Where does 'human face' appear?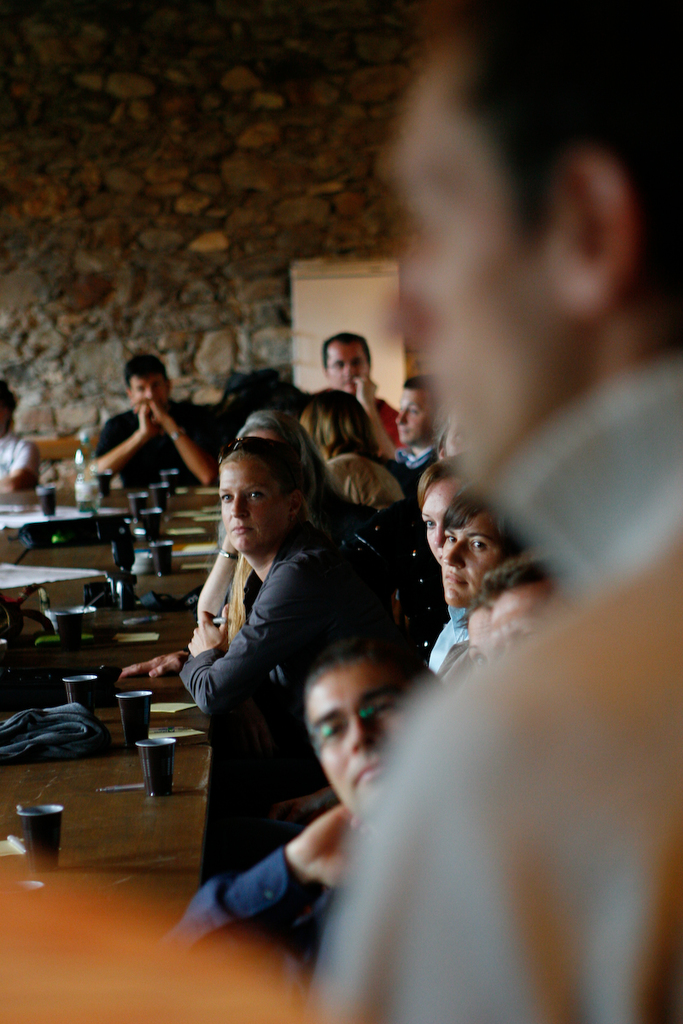
Appears at [441, 509, 499, 592].
